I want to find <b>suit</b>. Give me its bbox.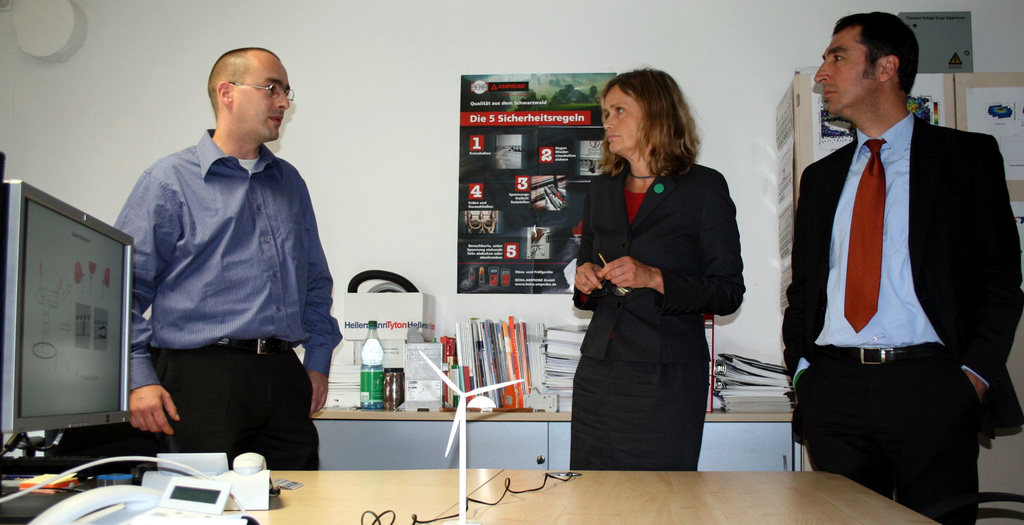
detection(573, 160, 751, 364).
